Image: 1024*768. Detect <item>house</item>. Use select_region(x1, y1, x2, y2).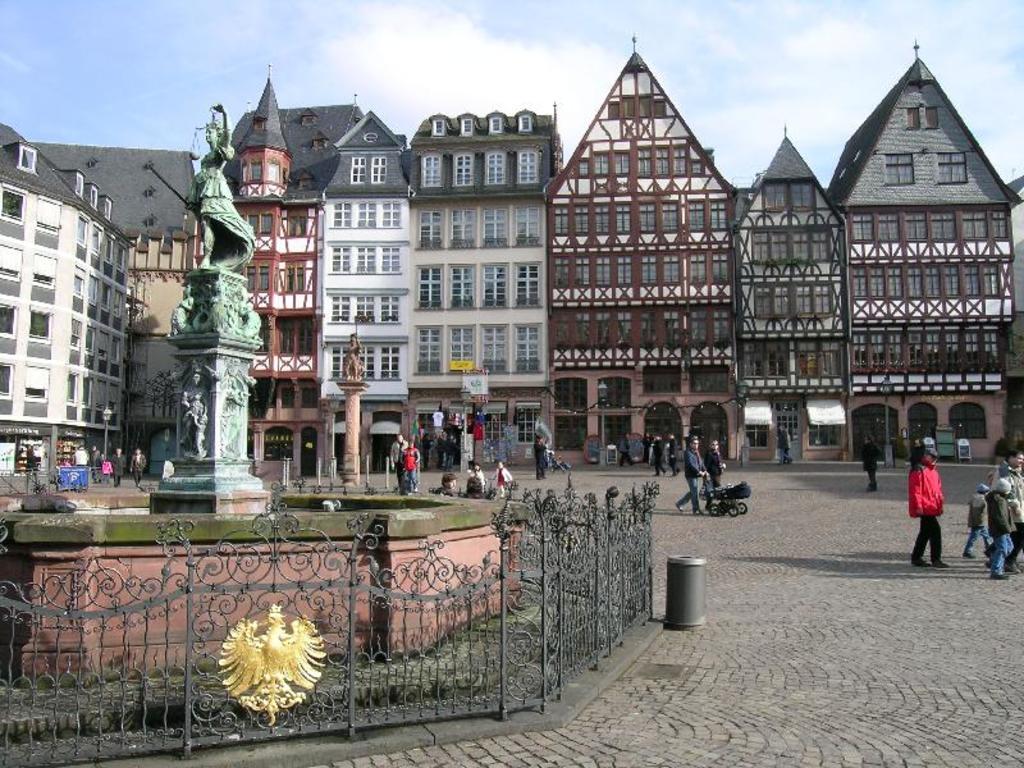
select_region(0, 122, 136, 489).
